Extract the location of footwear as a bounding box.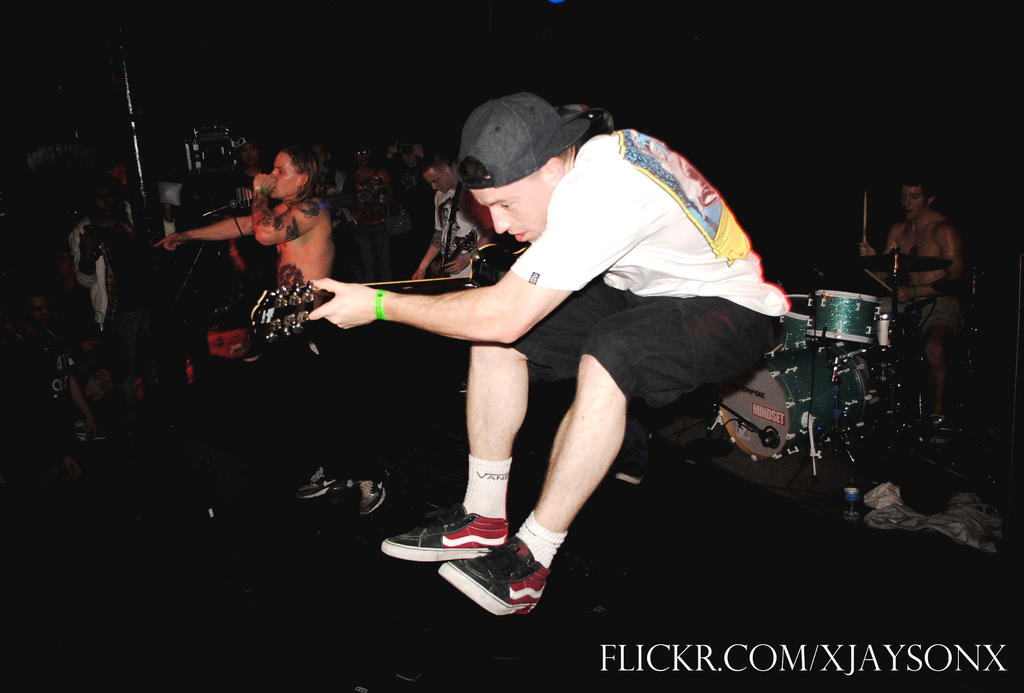
crop(374, 500, 513, 559).
